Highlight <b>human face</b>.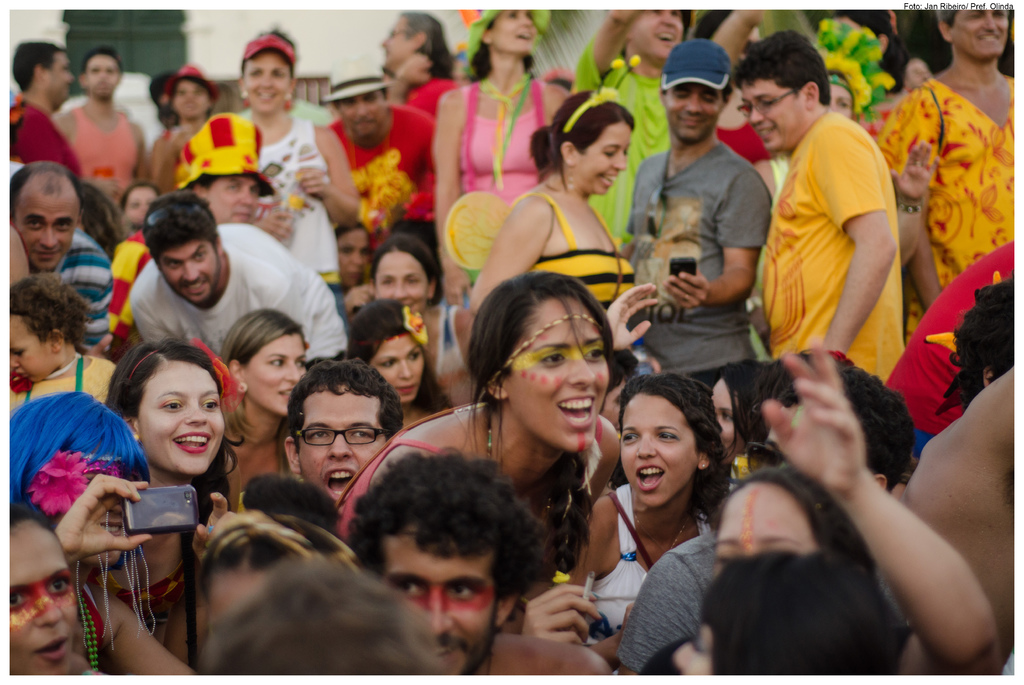
Highlighted region: bbox=[376, 252, 429, 314].
